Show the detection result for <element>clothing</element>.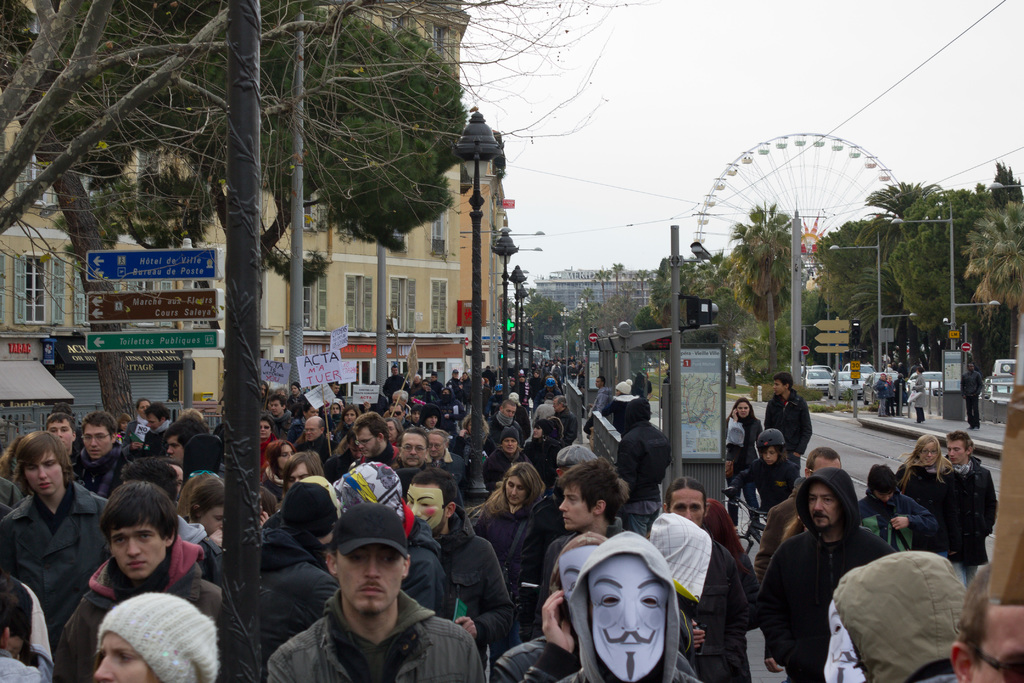
(x1=1, y1=444, x2=94, y2=668).
